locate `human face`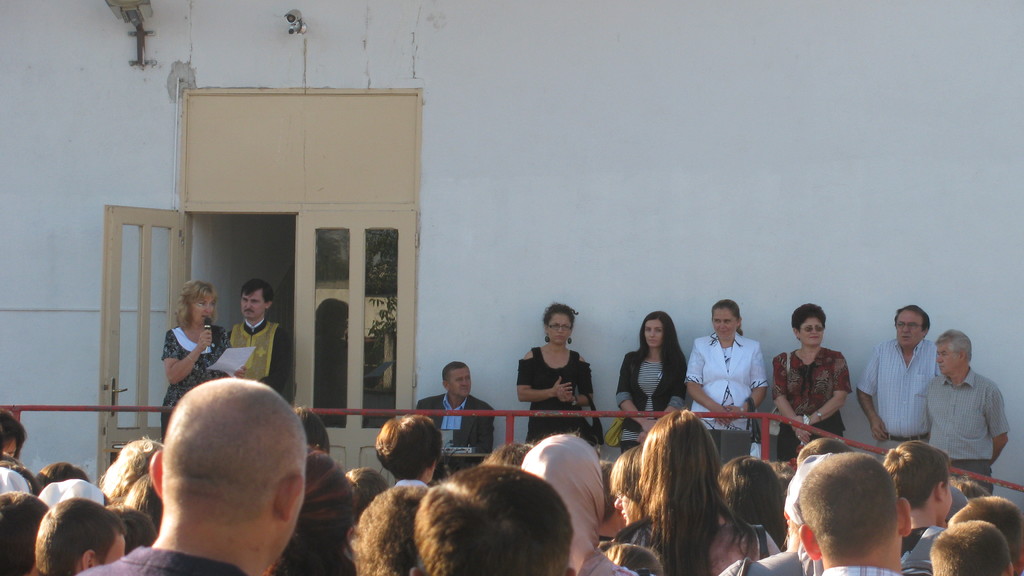
x1=547 y1=310 x2=572 y2=345
